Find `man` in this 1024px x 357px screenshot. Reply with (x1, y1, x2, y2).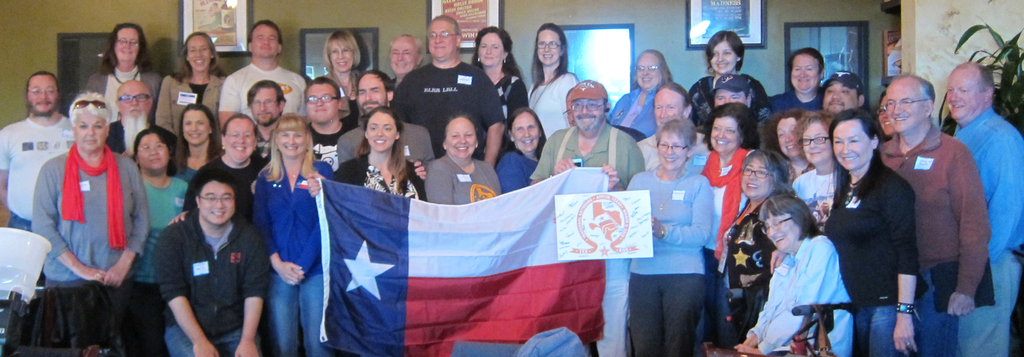
(335, 66, 438, 206).
